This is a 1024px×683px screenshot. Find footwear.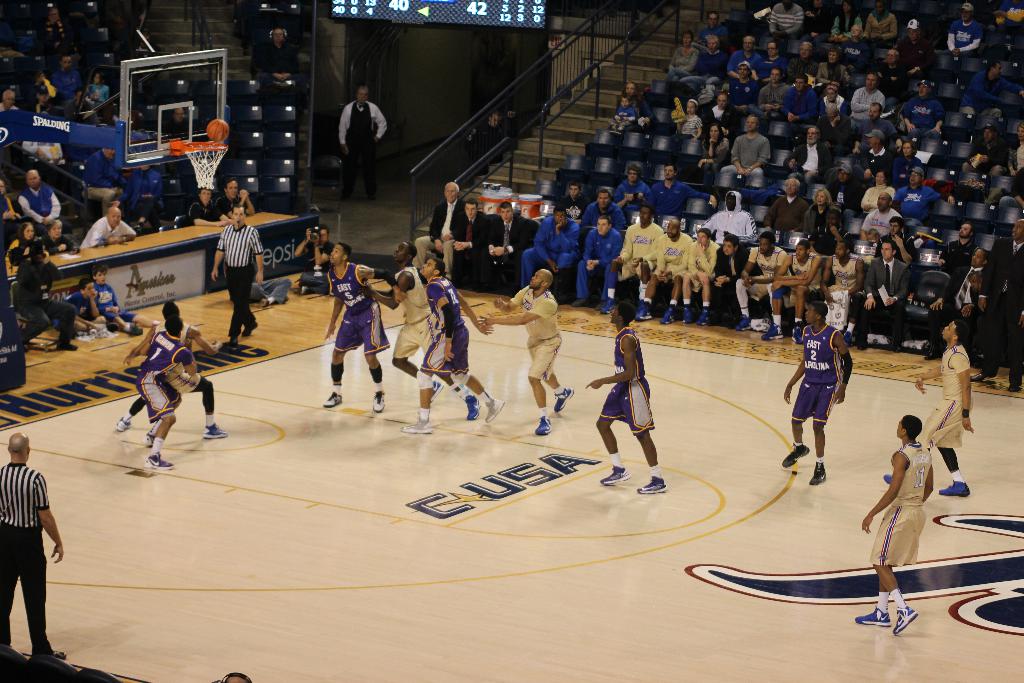
Bounding box: [x1=243, y1=321, x2=259, y2=337].
